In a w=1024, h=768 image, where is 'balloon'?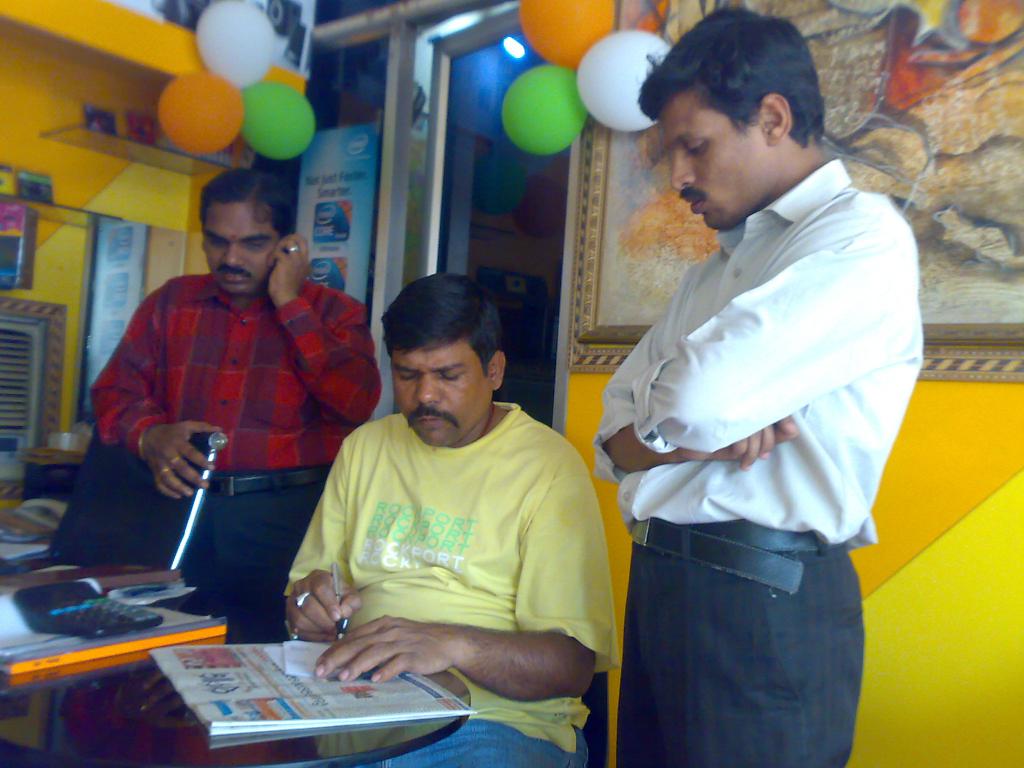
bbox(500, 63, 584, 155).
